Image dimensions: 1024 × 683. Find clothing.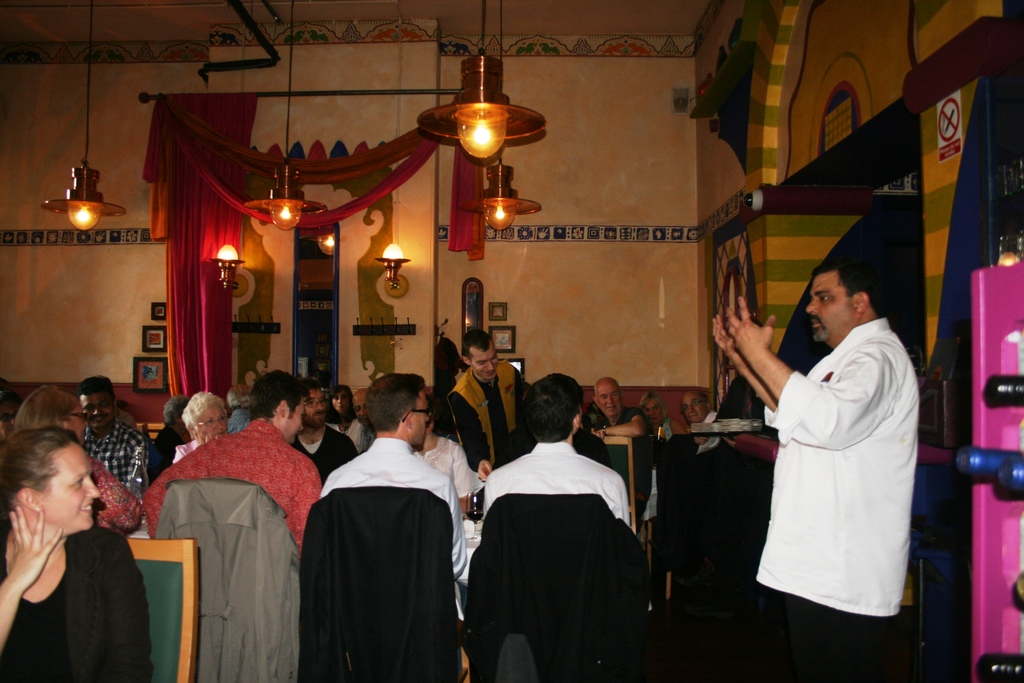
(300,429,348,481).
